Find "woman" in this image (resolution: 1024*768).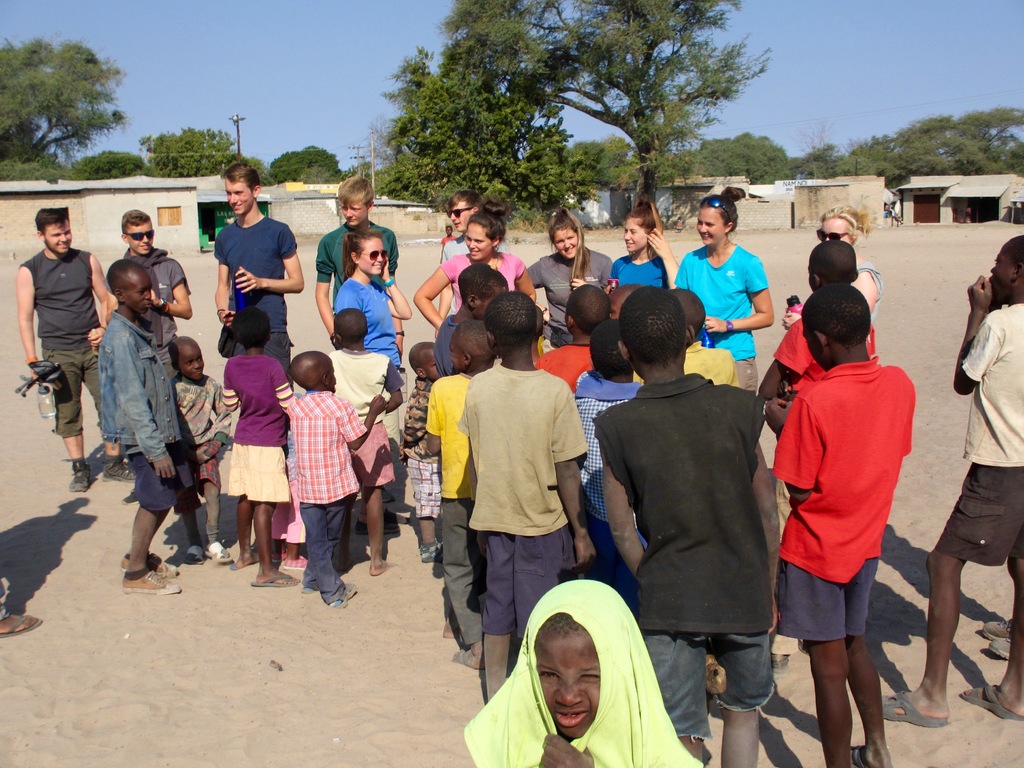
bbox(524, 202, 621, 342).
